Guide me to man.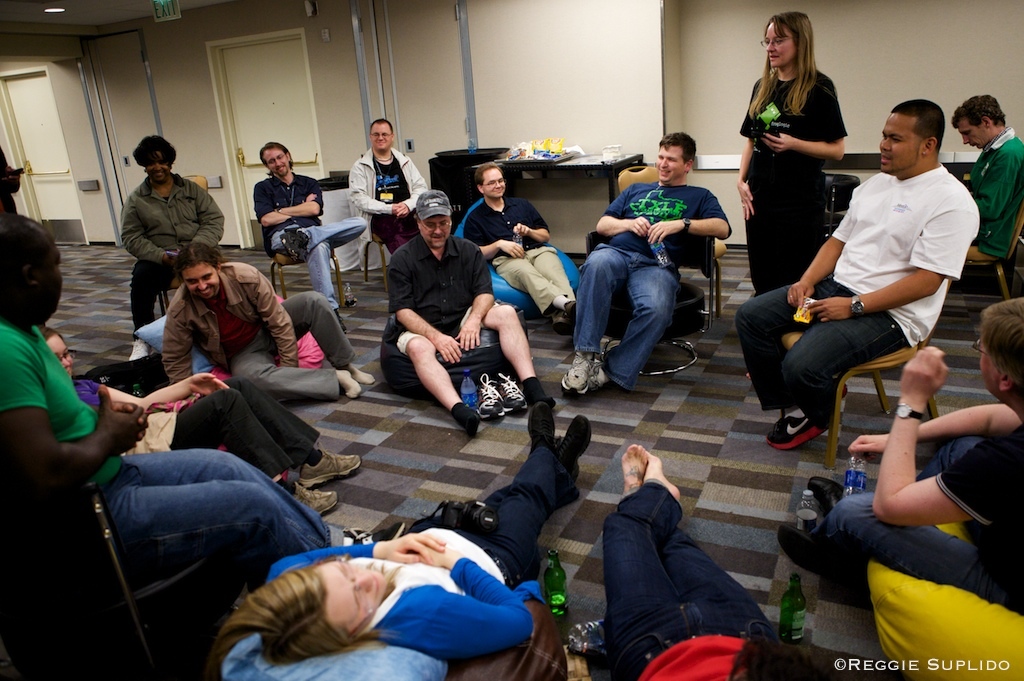
Guidance: bbox(343, 119, 431, 260).
